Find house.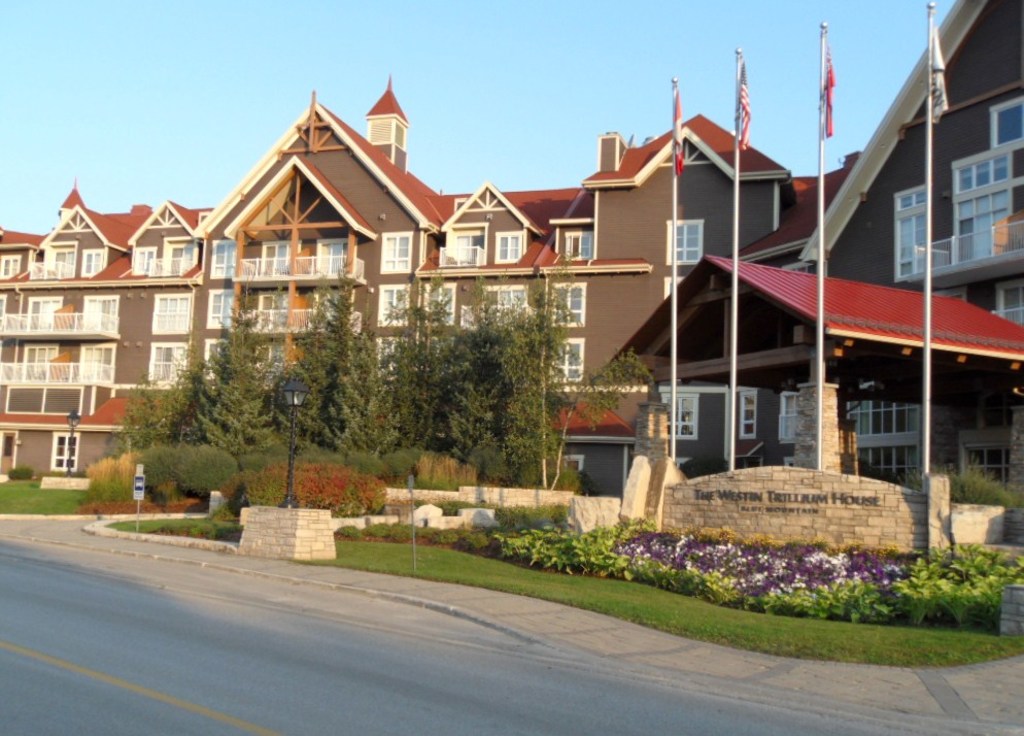
[0,100,801,442].
